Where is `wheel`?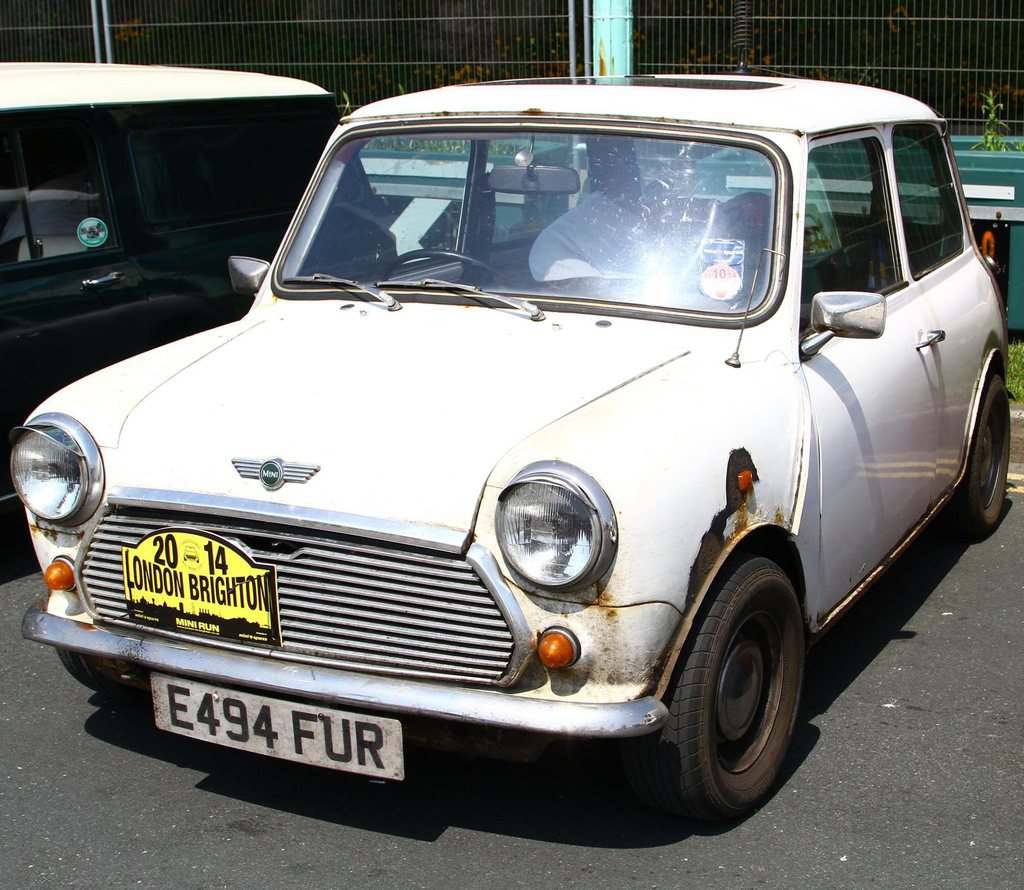
(left=944, top=378, right=1010, bottom=537).
